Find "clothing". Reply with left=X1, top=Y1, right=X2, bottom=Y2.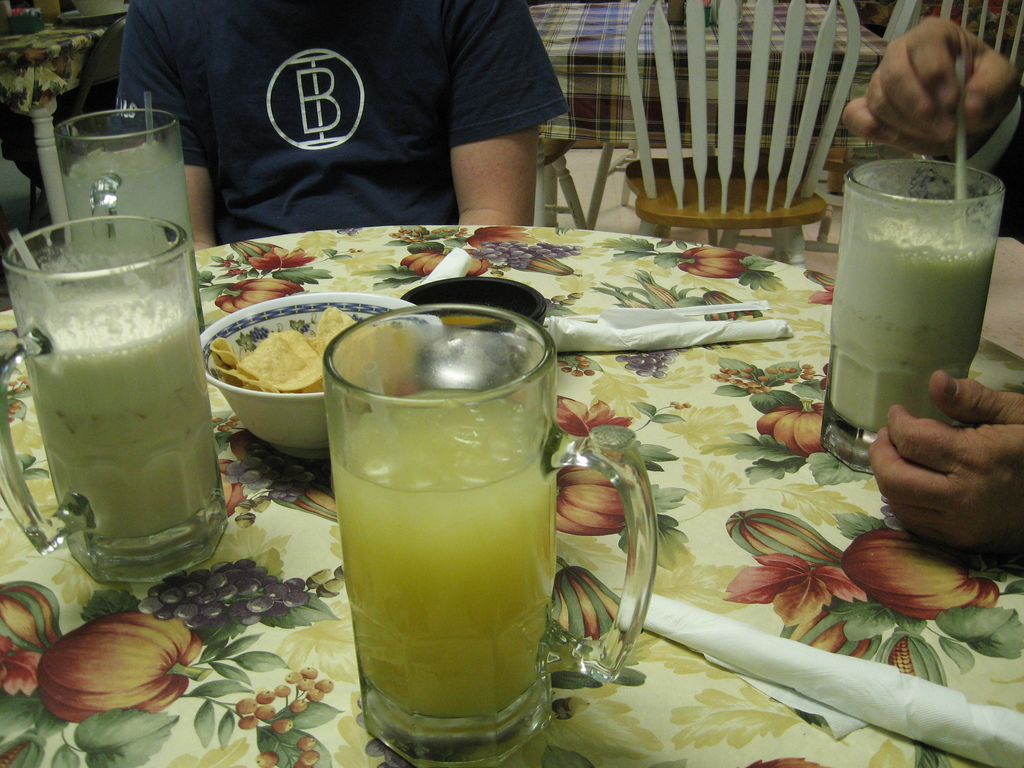
left=930, top=94, right=1023, bottom=228.
